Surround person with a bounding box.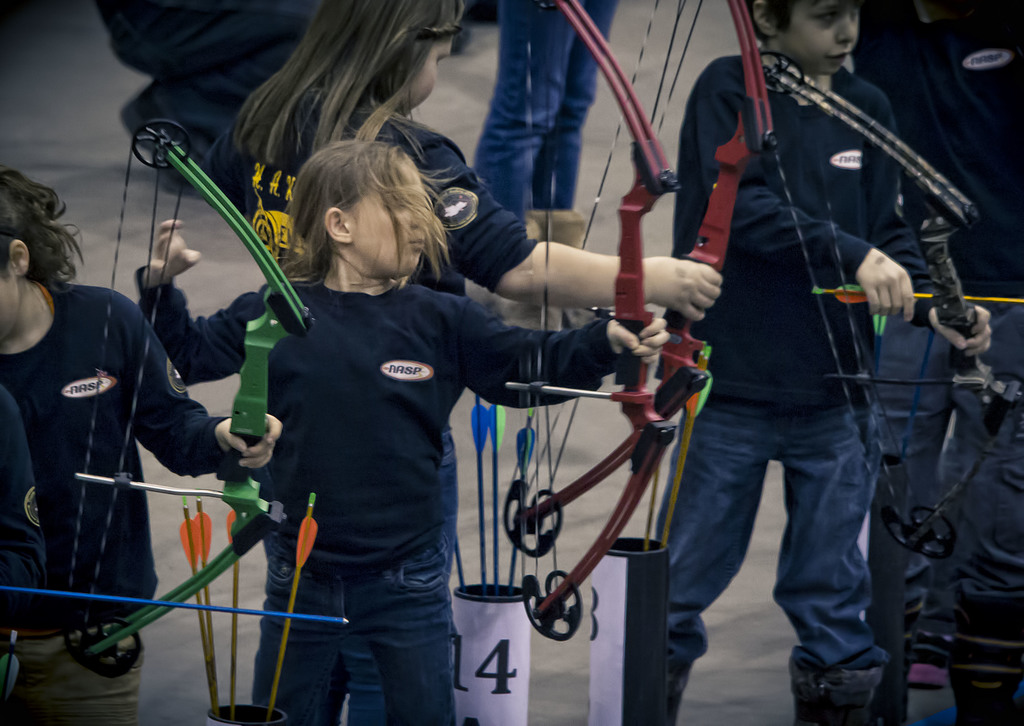
box=[178, 0, 711, 725].
